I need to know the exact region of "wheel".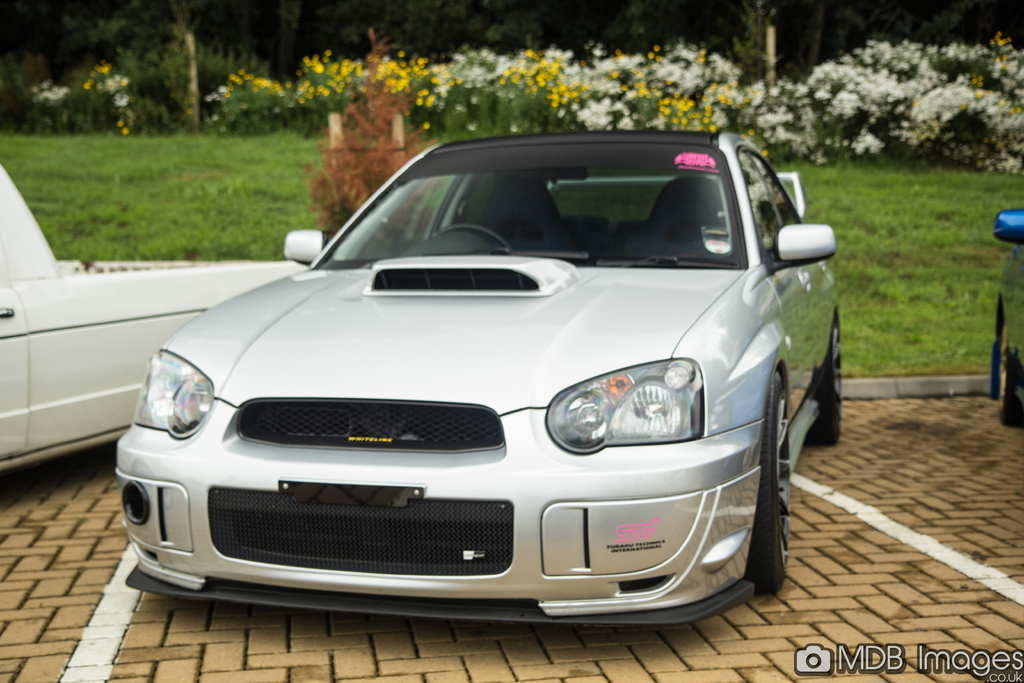
Region: pyautogui.locateOnScreen(739, 358, 812, 600).
